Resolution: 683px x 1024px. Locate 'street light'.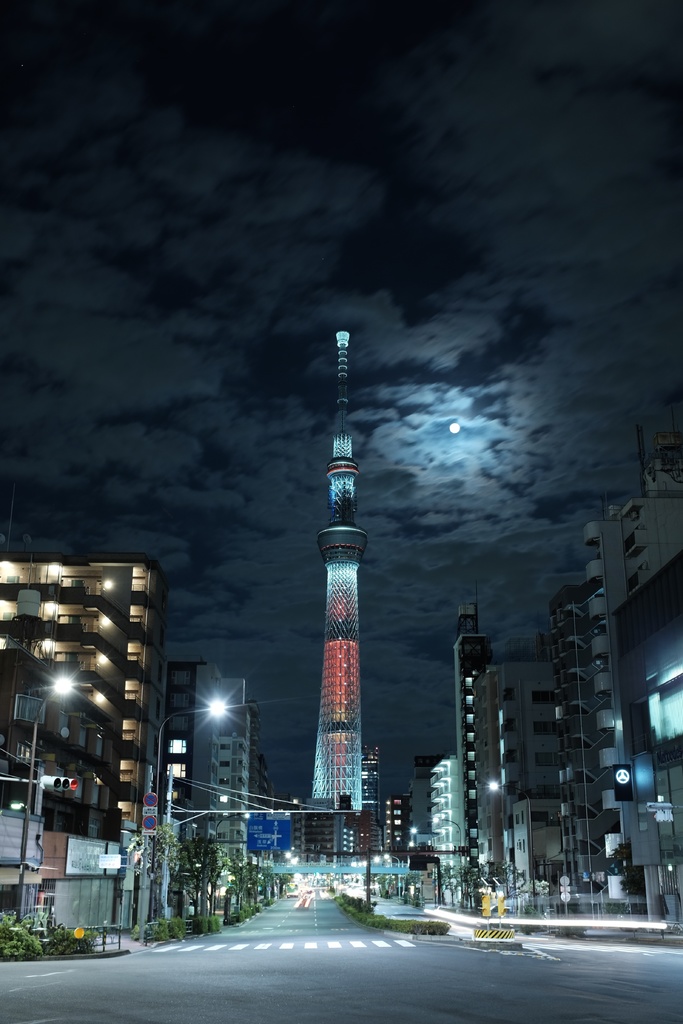
bbox=(370, 855, 387, 865).
